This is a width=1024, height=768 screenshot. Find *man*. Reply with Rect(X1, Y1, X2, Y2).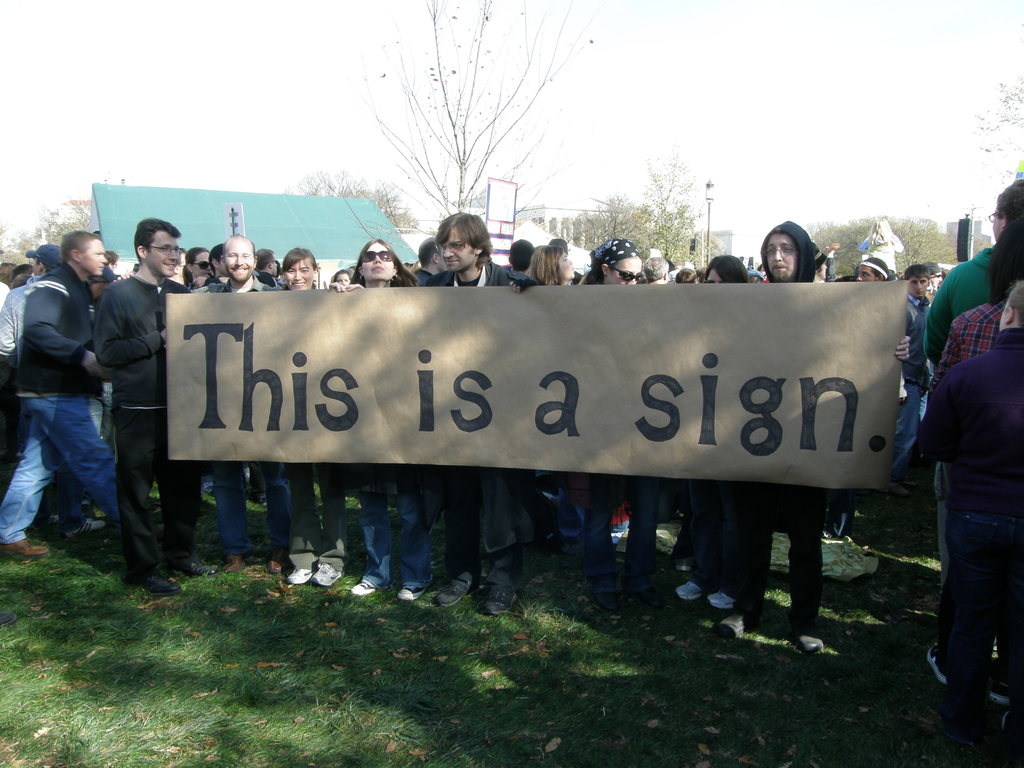
Rect(0, 241, 62, 365).
